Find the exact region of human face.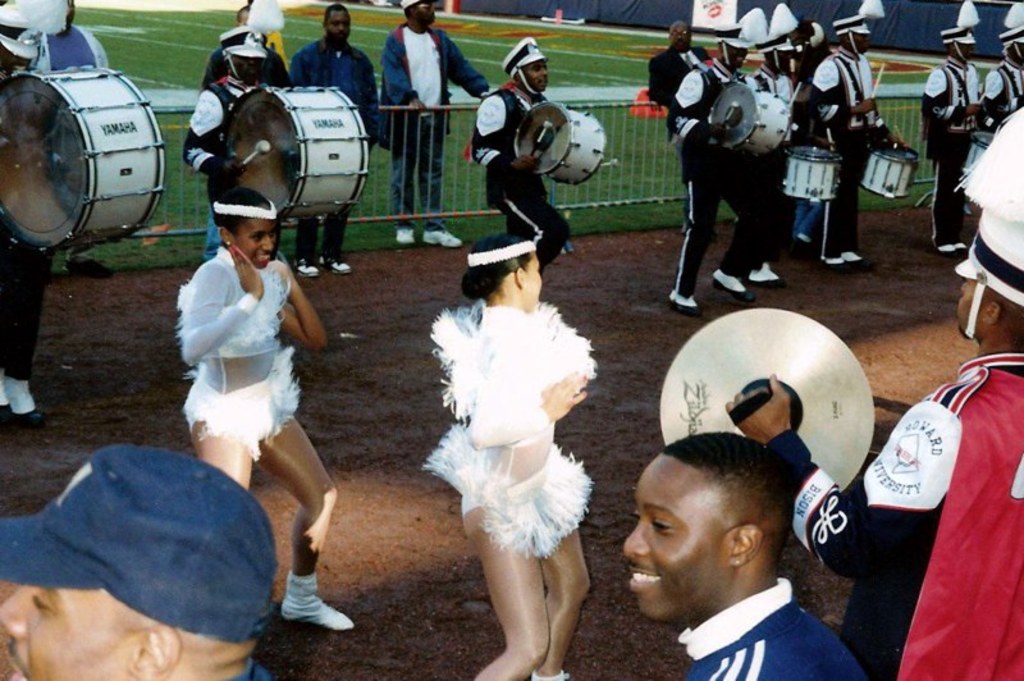
Exact region: [233, 219, 279, 271].
